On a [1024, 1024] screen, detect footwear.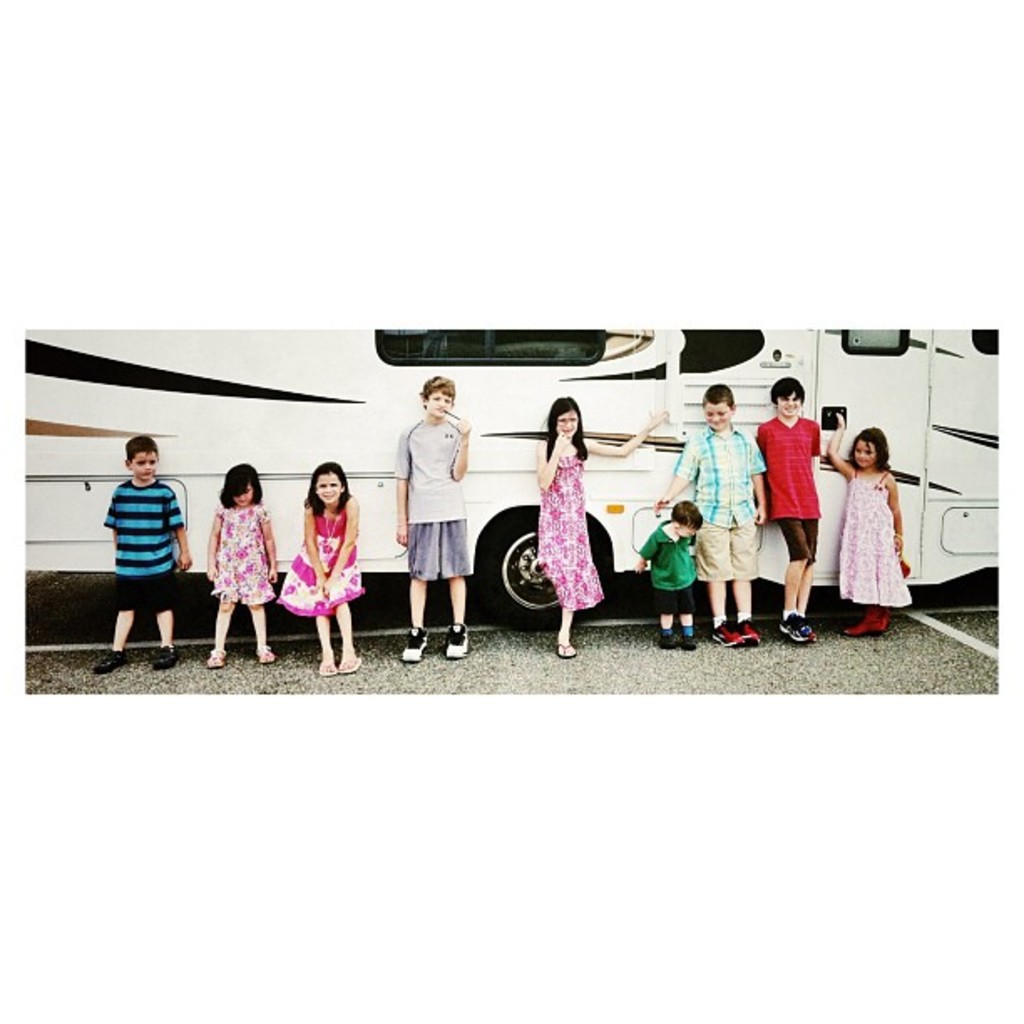
(706, 616, 751, 649).
